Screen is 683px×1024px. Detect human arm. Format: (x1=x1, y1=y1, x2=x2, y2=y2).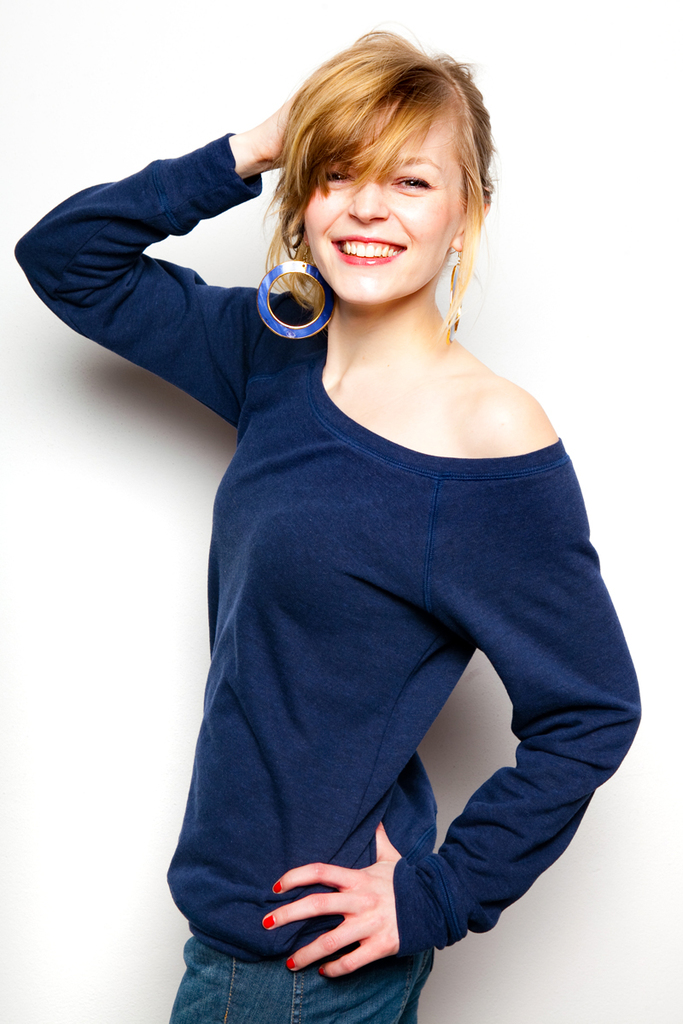
(x1=263, y1=405, x2=641, y2=987).
